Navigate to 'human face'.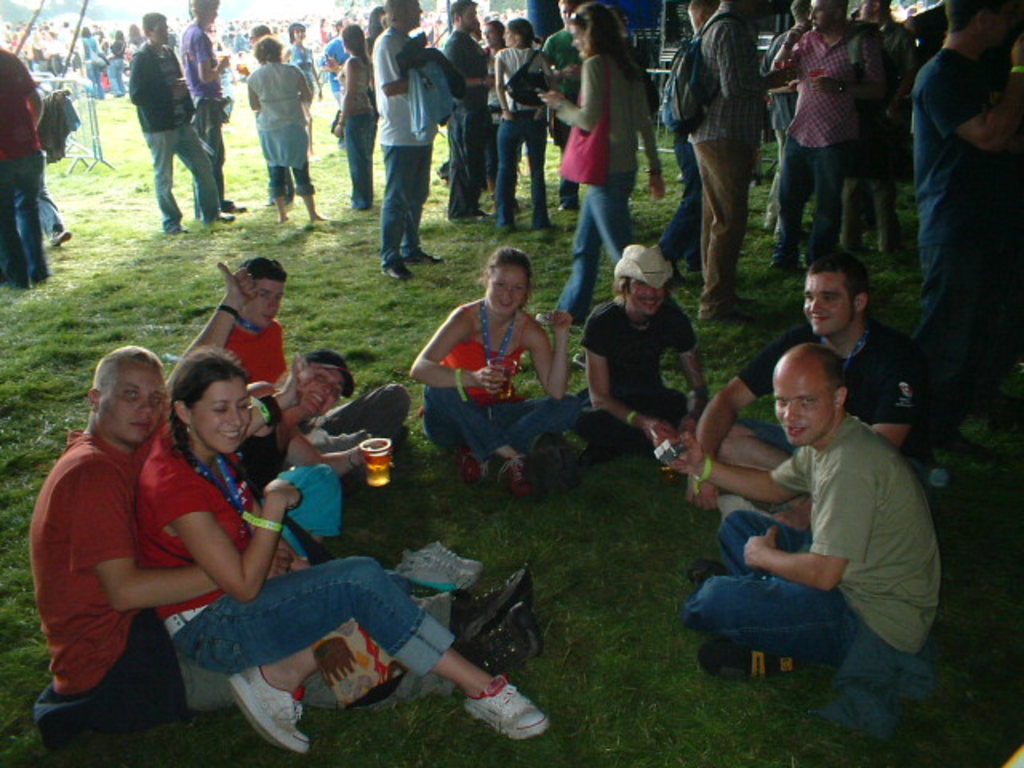
Navigation target: x1=483 y1=26 x2=499 y2=46.
